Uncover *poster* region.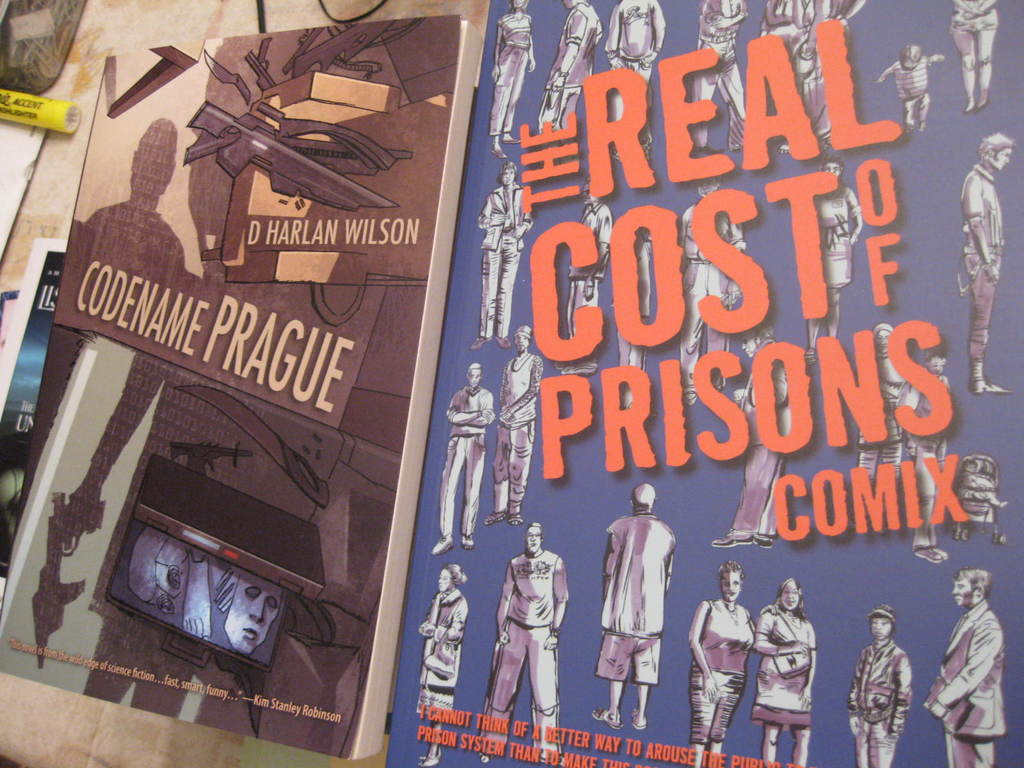
Uncovered: <region>385, 0, 1023, 767</region>.
